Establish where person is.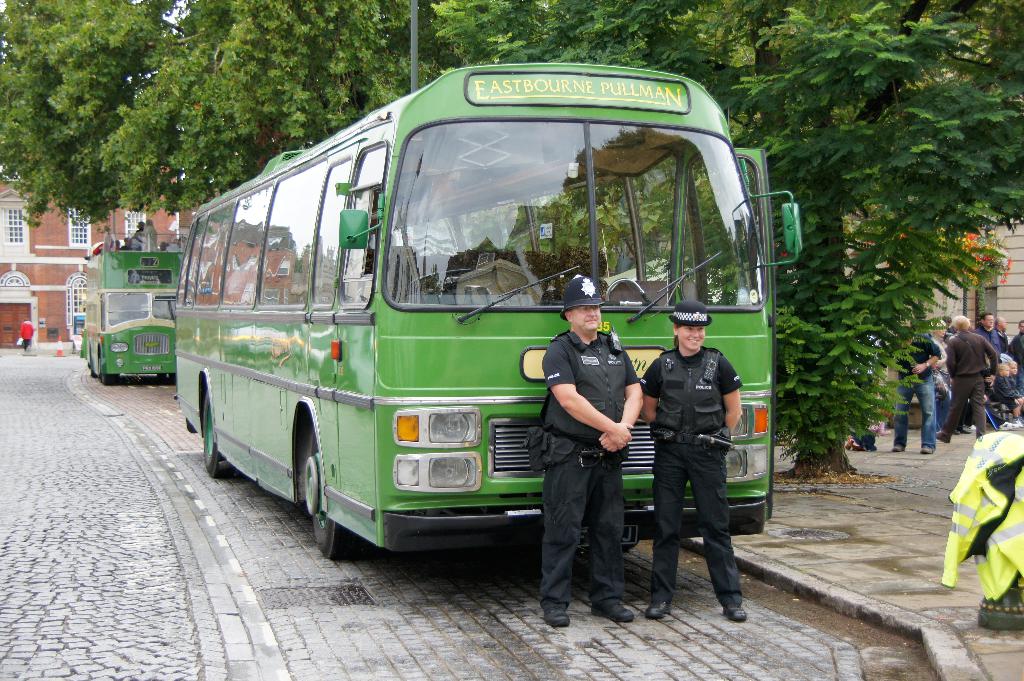
Established at 881,319,941,448.
